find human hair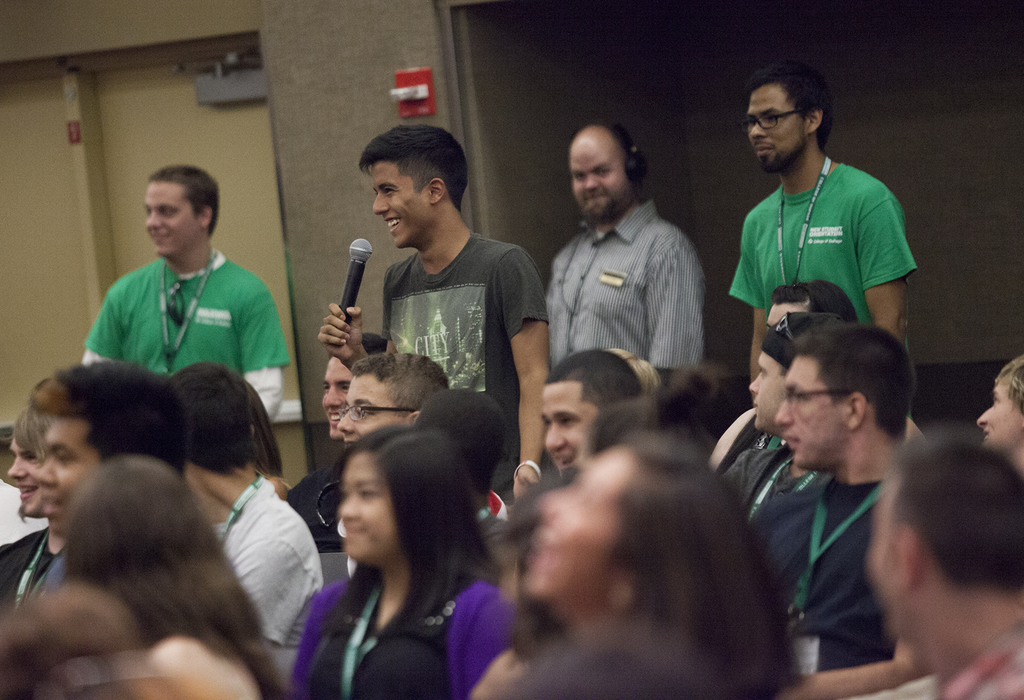
x1=754, y1=58, x2=829, y2=151
